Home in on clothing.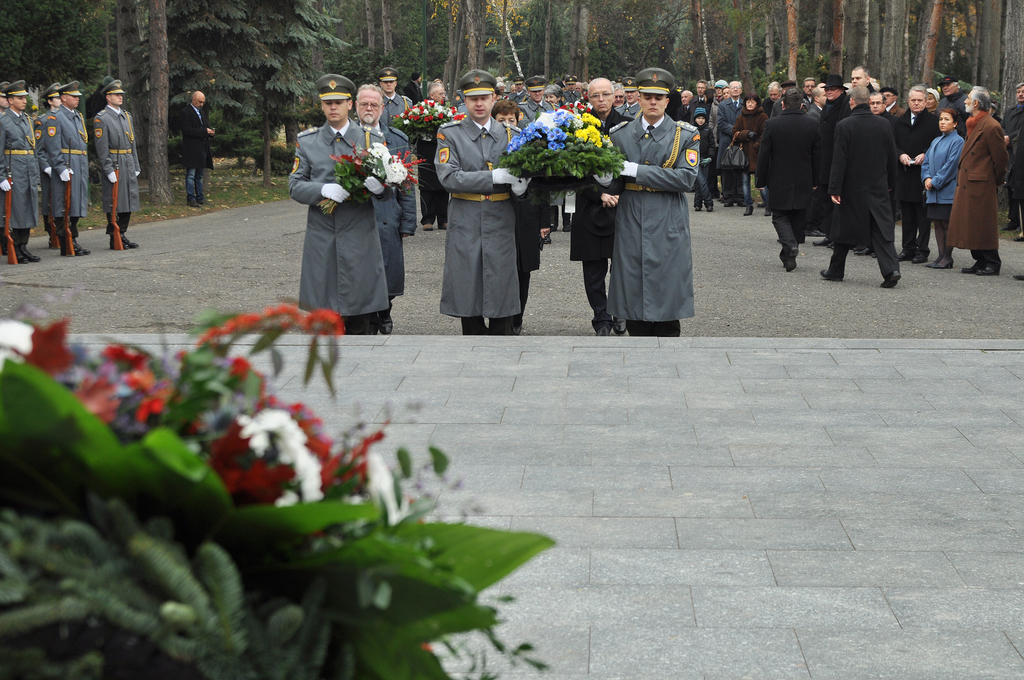
Homed in at 436:101:534:324.
